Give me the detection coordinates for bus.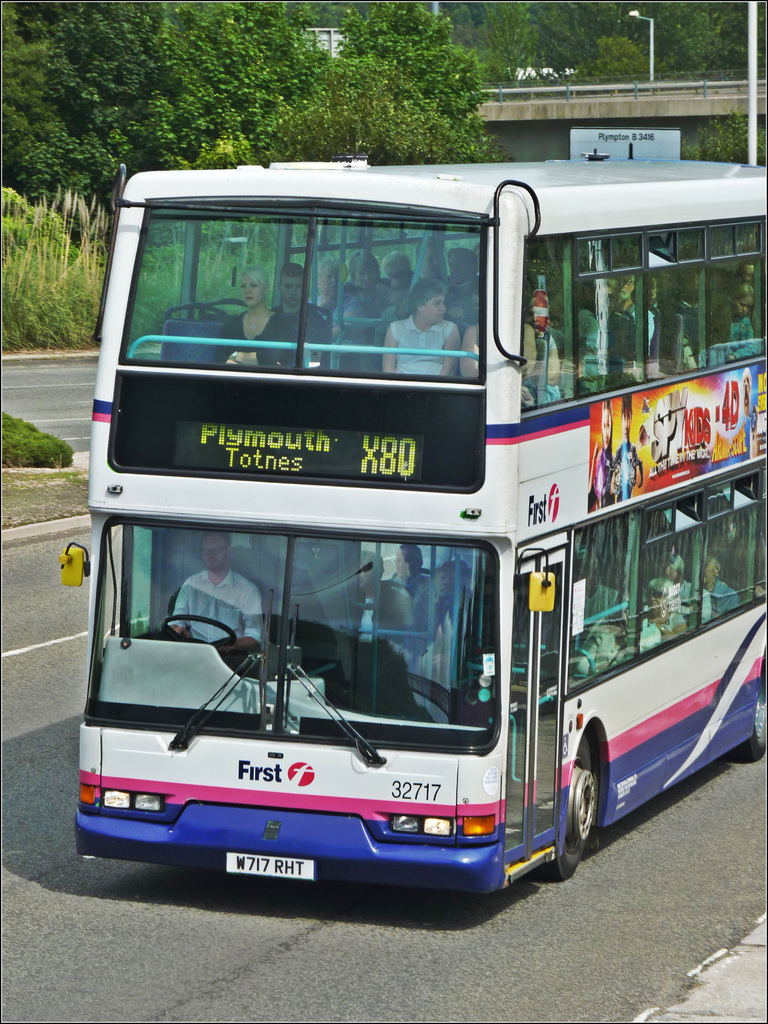
Rect(52, 146, 765, 907).
